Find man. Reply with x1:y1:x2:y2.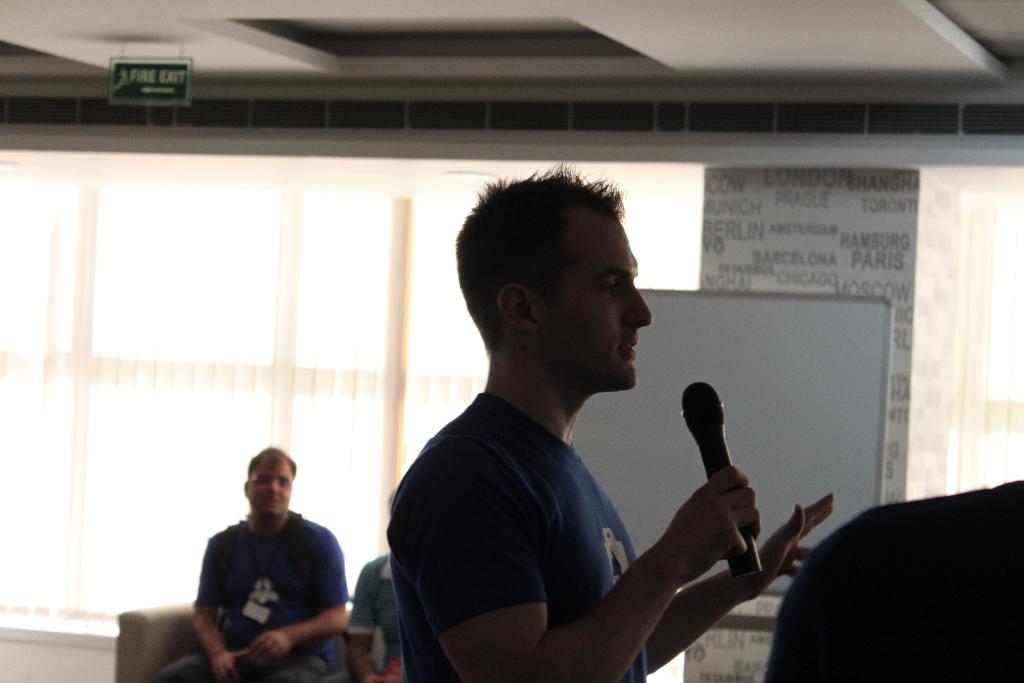
341:546:409:682.
